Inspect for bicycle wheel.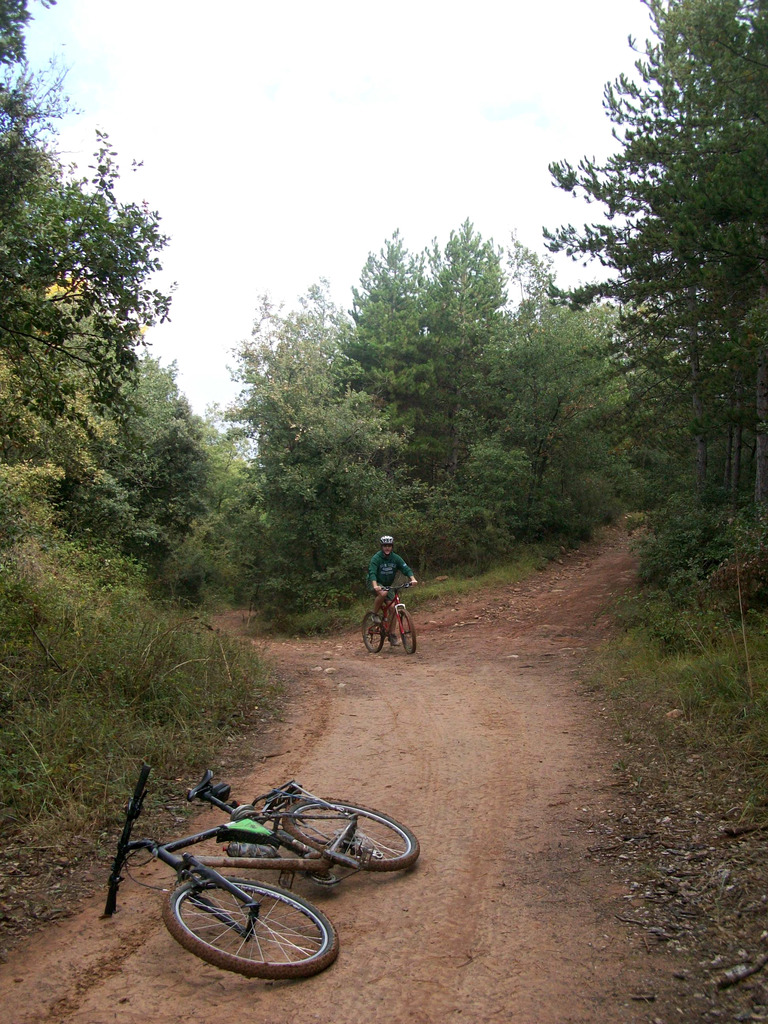
Inspection: box=[397, 603, 420, 657].
